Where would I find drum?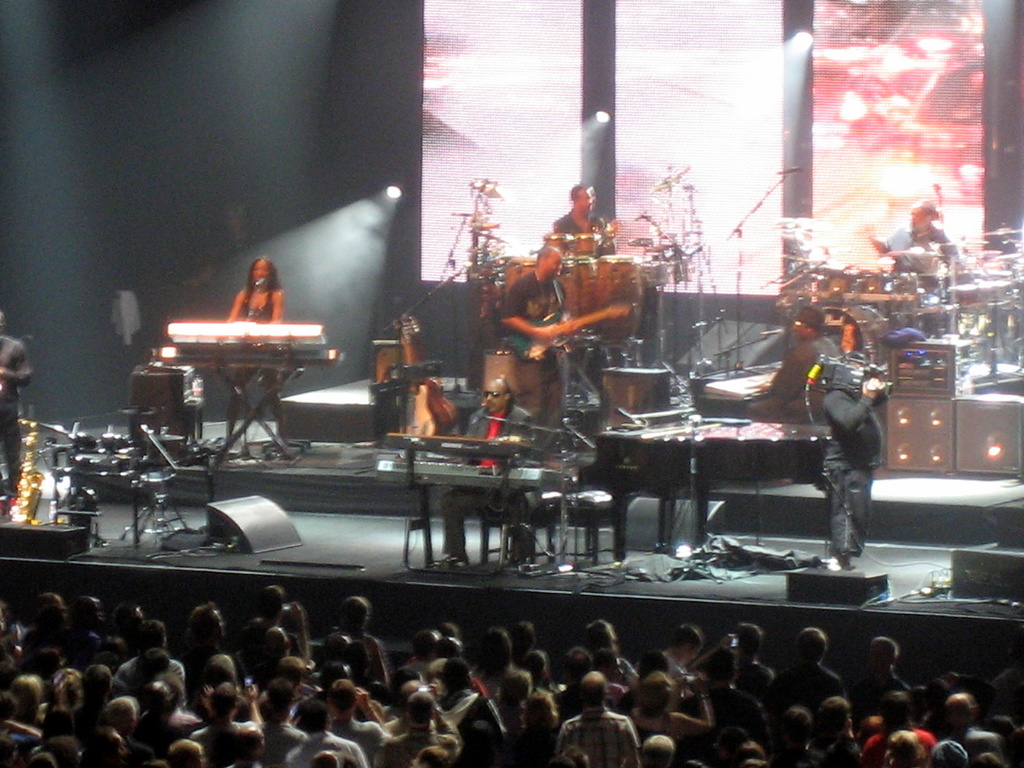
At bbox=(886, 268, 918, 301).
